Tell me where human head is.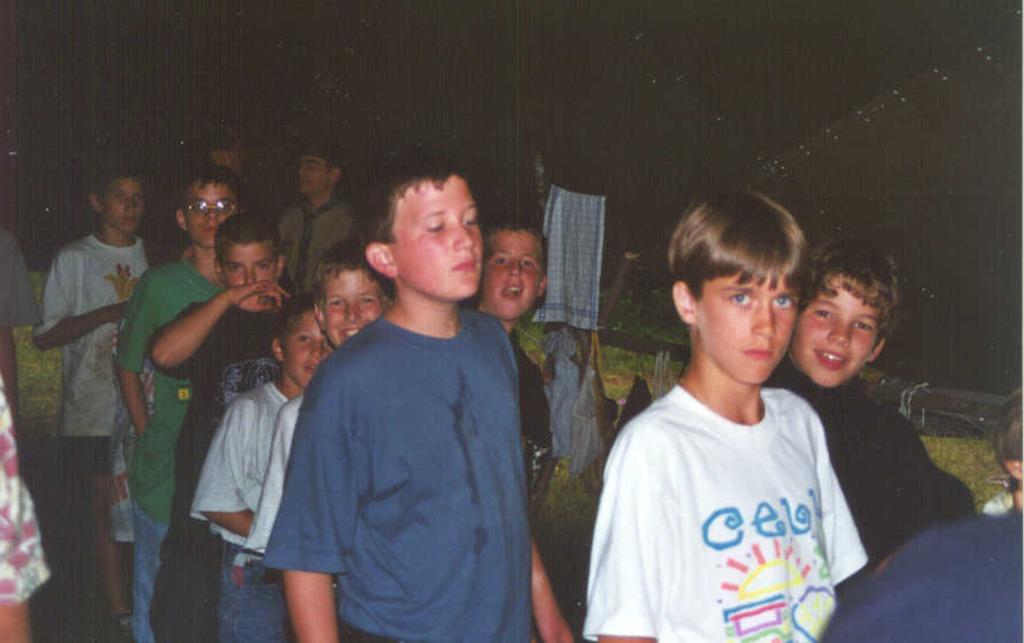
human head is at (995, 388, 1023, 492).
